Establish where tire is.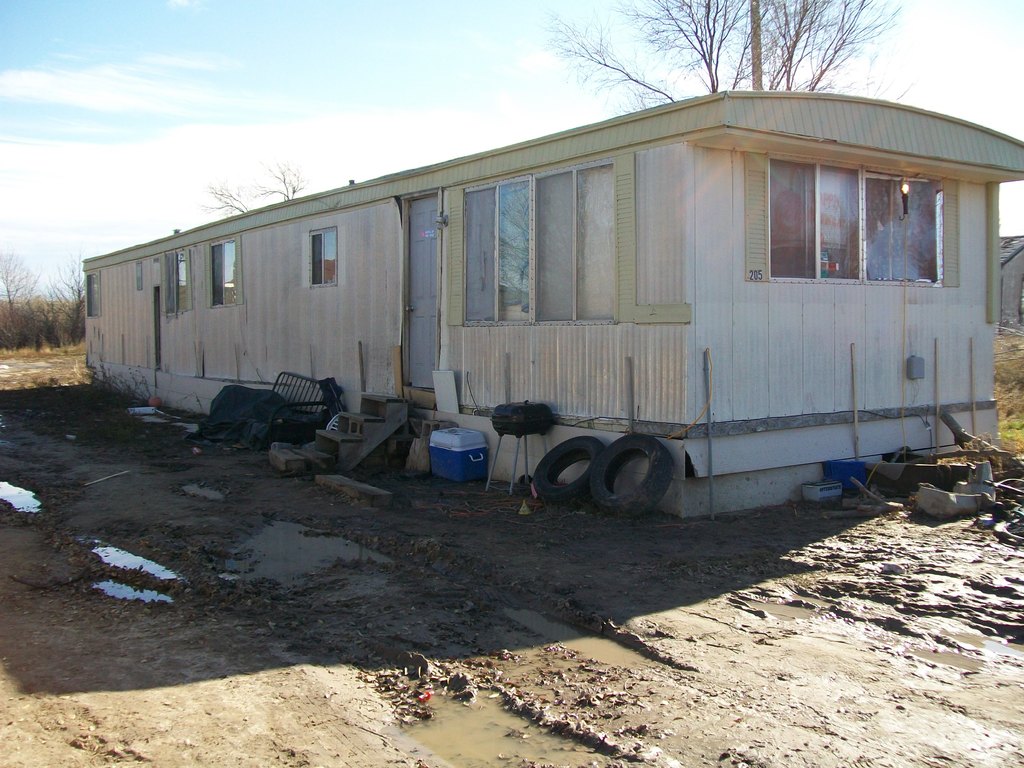
Established at Rect(592, 428, 691, 515).
